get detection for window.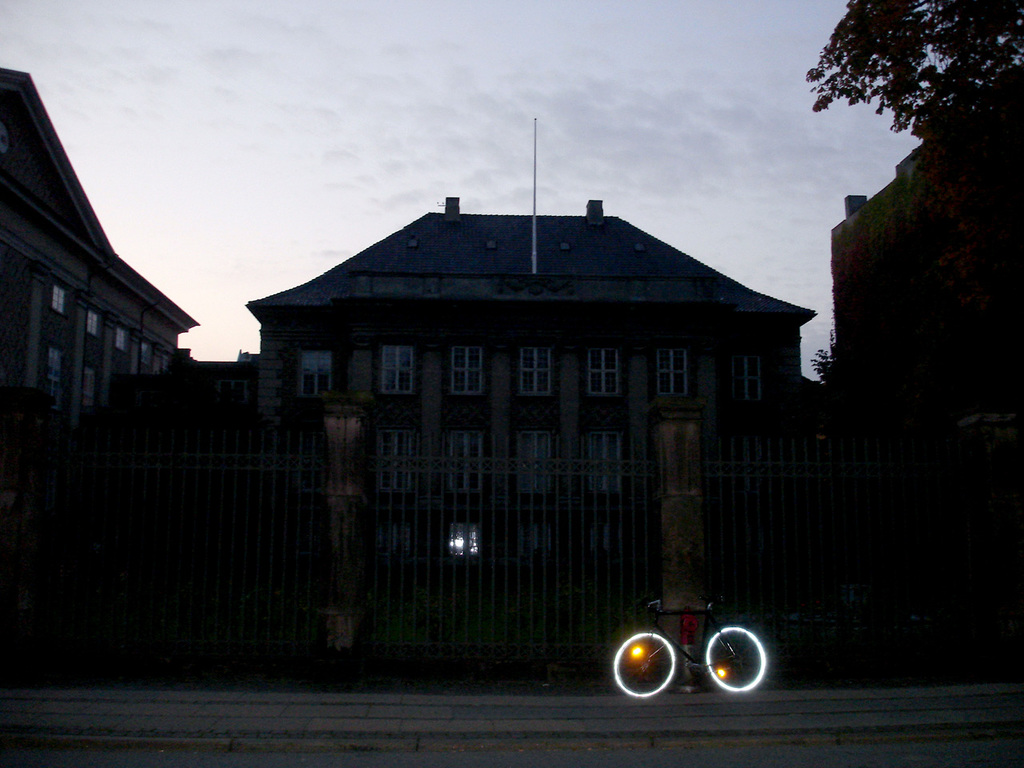
Detection: x1=136, y1=342, x2=154, y2=366.
